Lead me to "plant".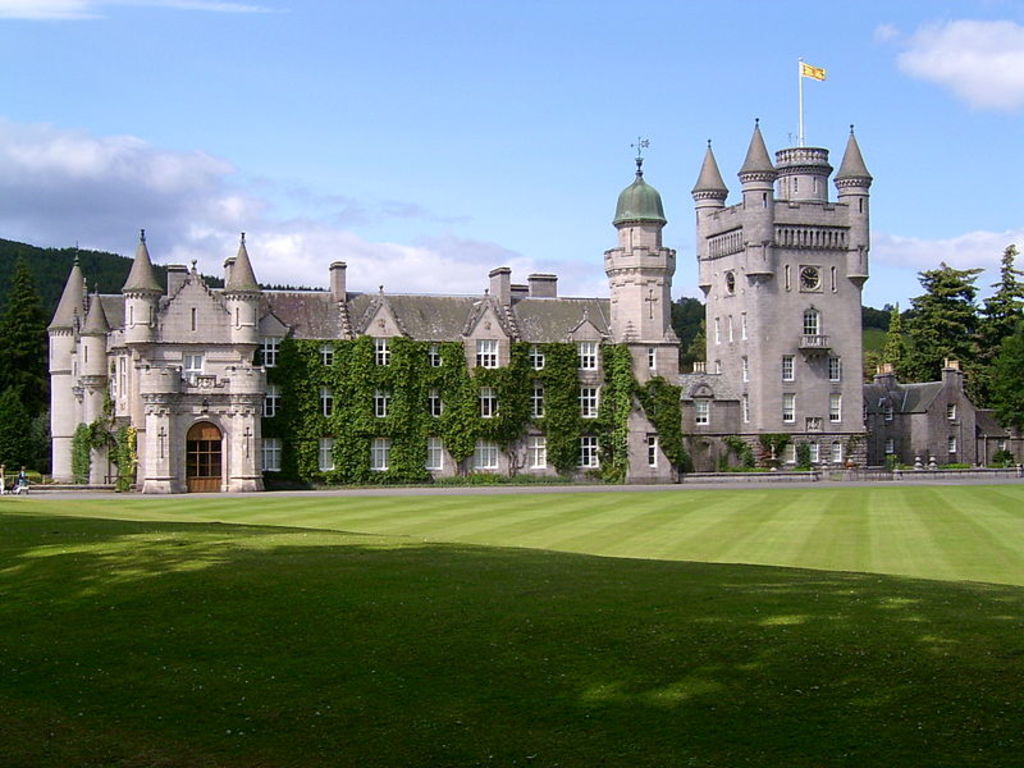
Lead to box(68, 420, 95, 490).
